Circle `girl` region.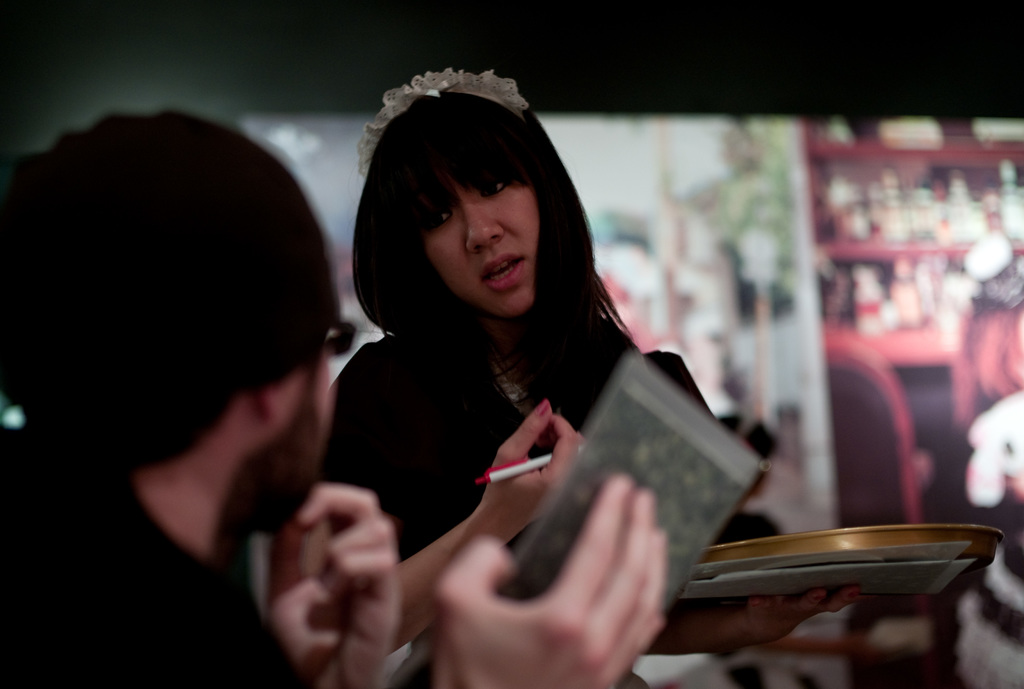
Region: [332,69,724,560].
